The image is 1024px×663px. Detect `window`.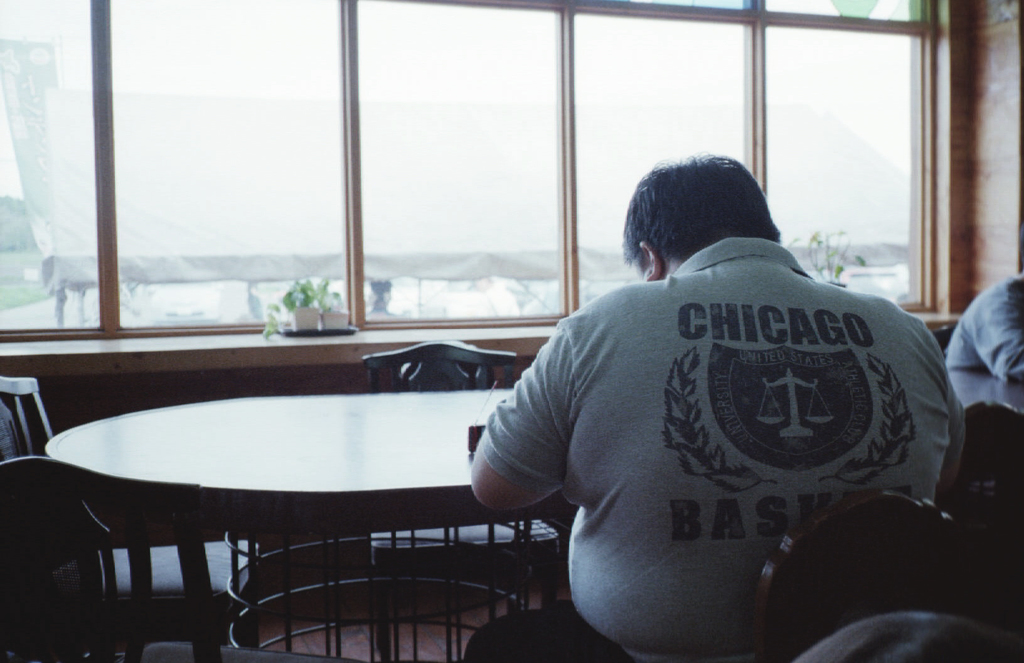
Detection: (x1=108, y1=0, x2=353, y2=330).
